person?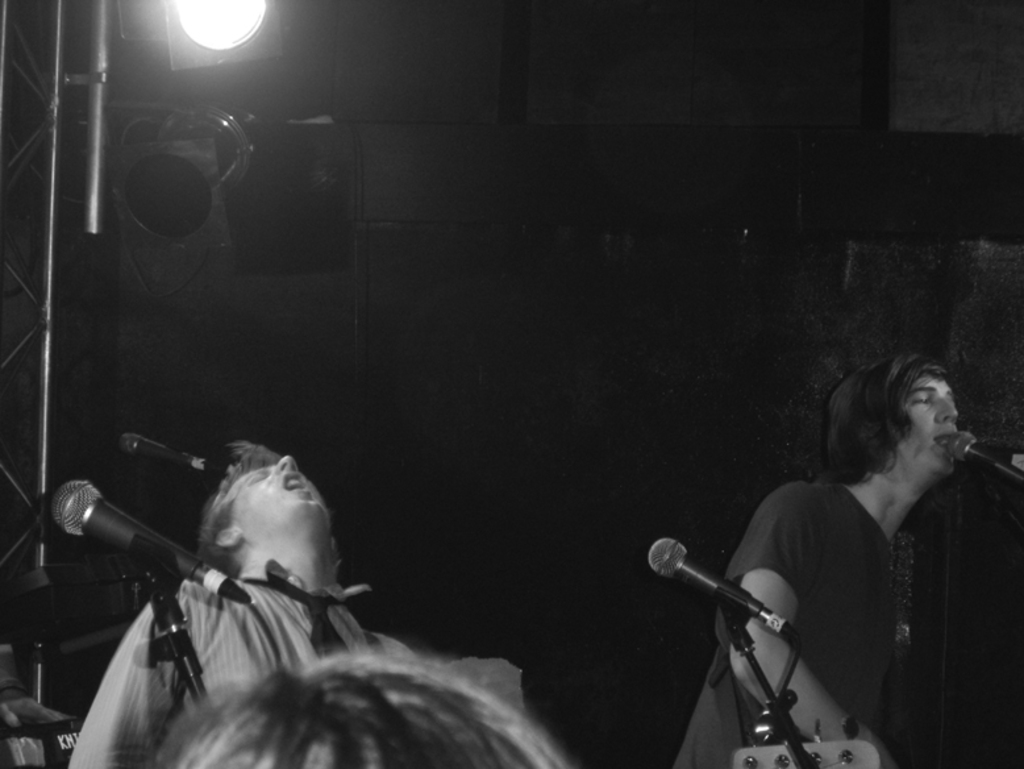
locate(674, 357, 965, 768)
